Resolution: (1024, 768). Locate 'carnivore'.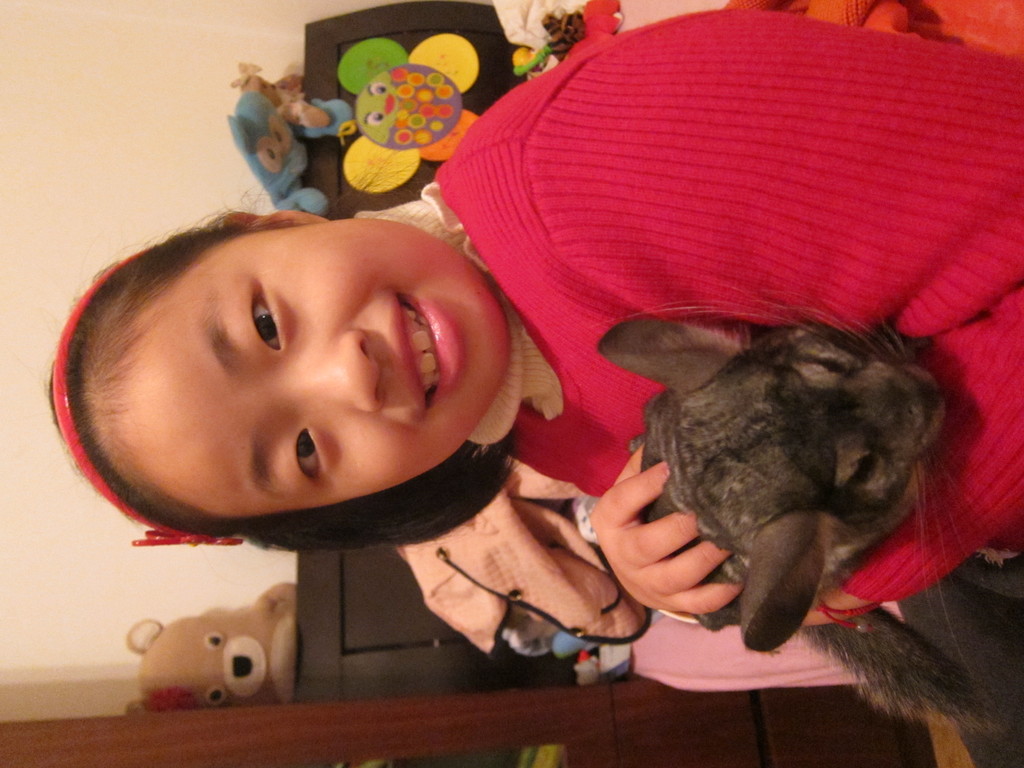
(650,271,989,712).
